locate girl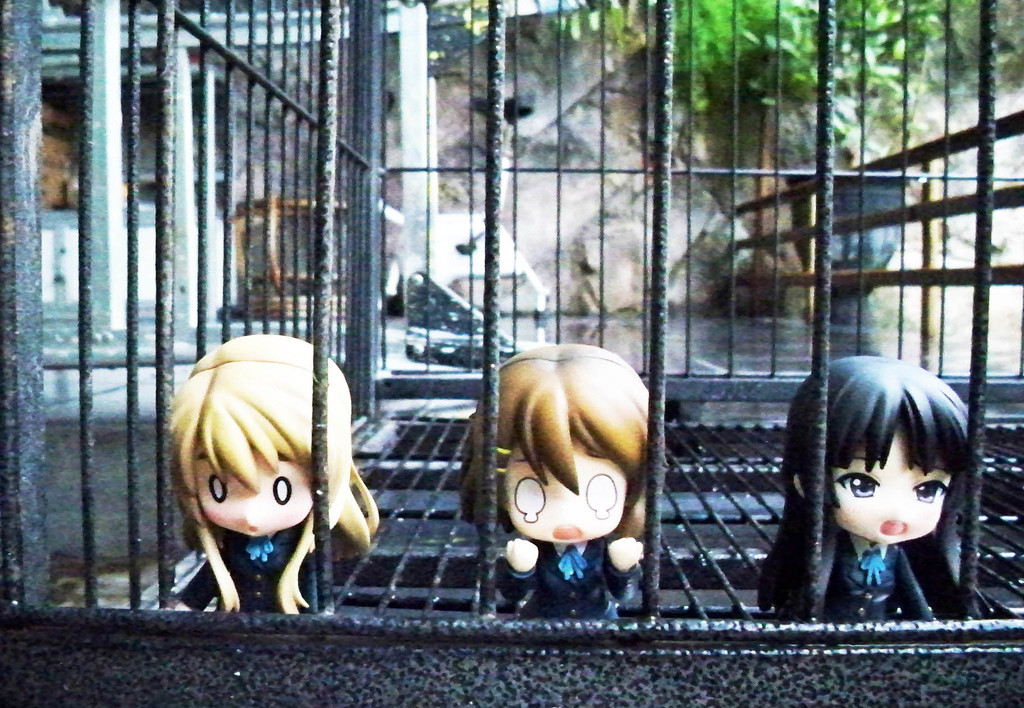
172:338:378:604
